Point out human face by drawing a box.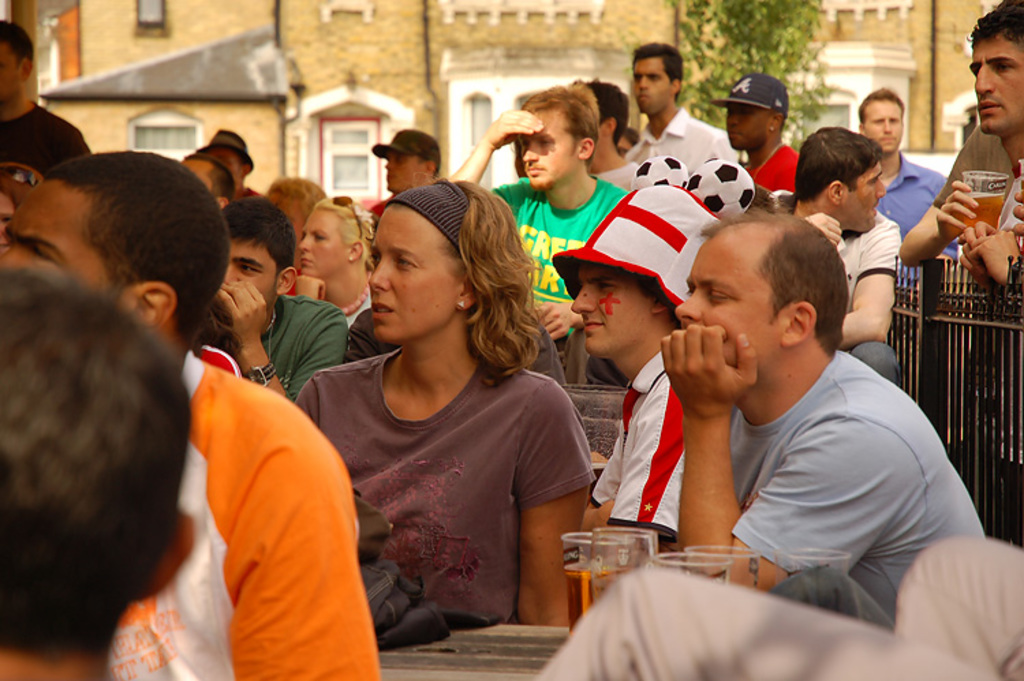
<box>0,179,111,299</box>.
